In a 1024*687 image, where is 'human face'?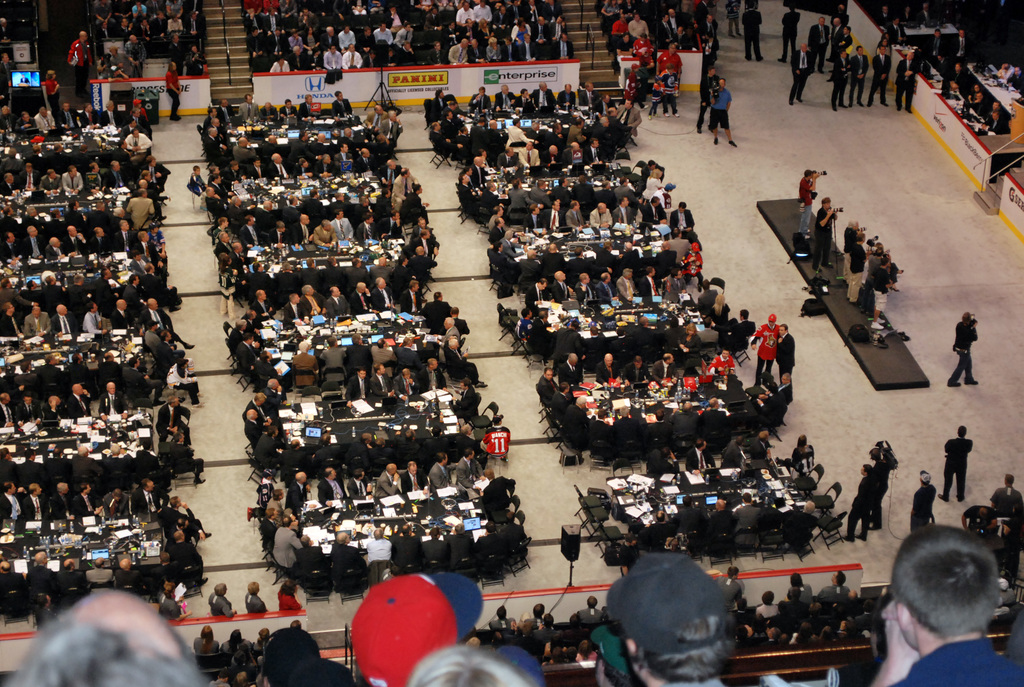
bbox(150, 159, 156, 168).
